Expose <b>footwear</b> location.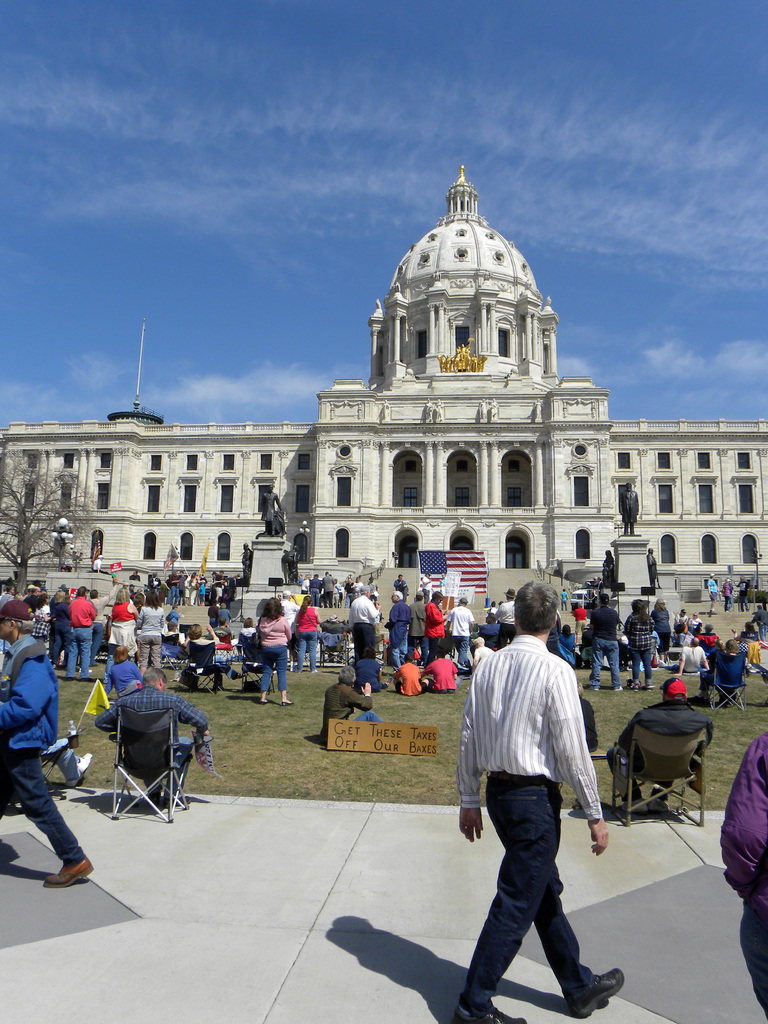
Exposed at (x1=78, y1=753, x2=92, y2=769).
